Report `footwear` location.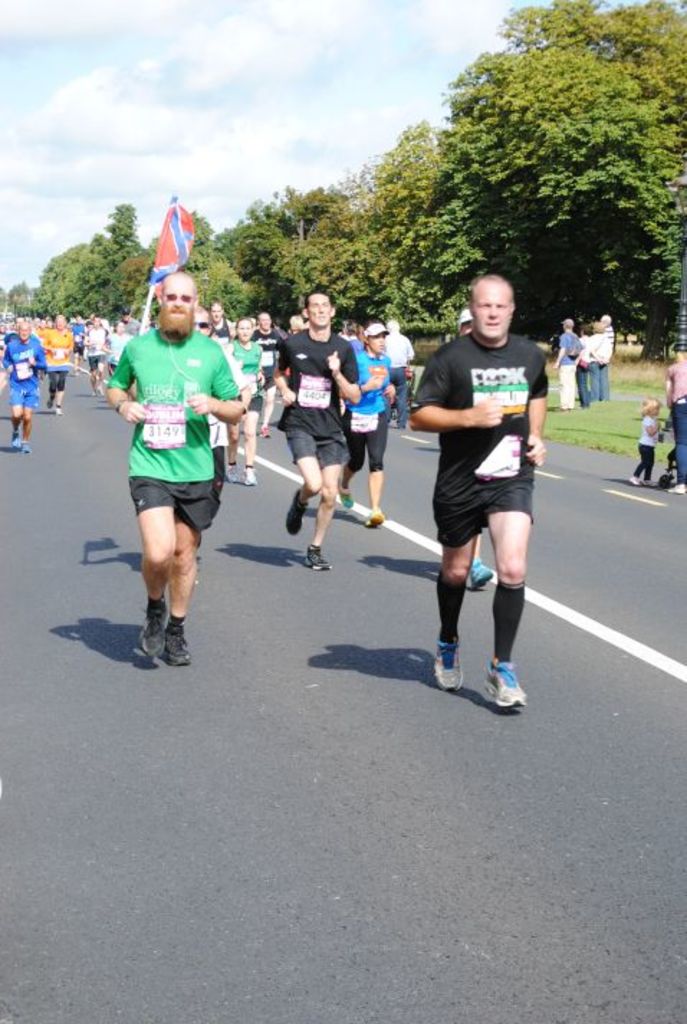
Report: x1=243, y1=467, x2=257, y2=489.
